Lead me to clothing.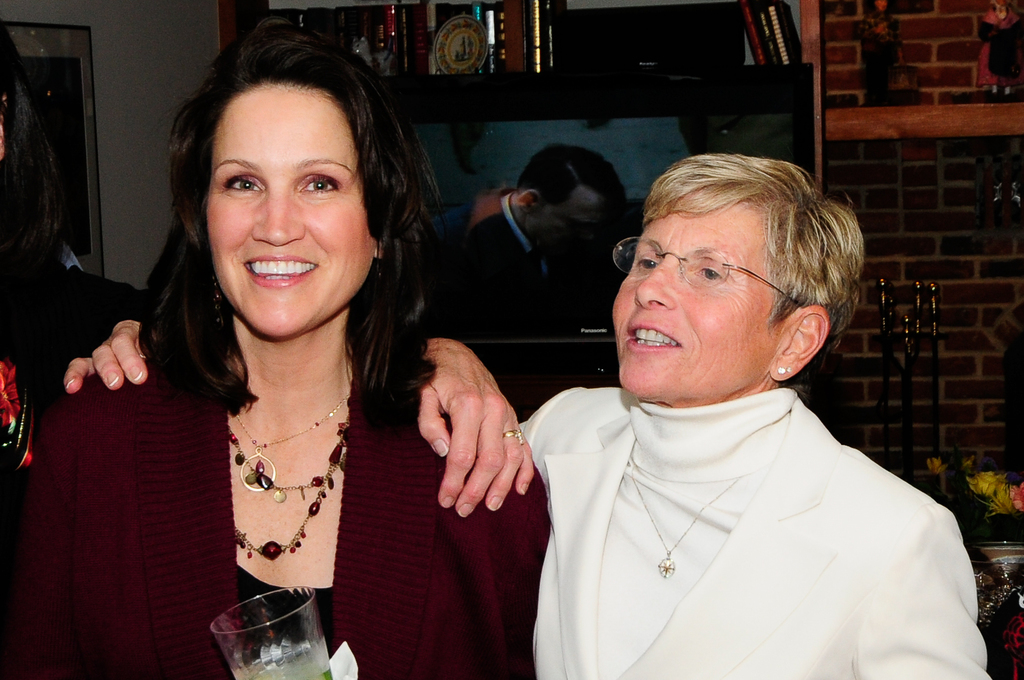
Lead to [left=0, top=352, right=554, bottom=679].
